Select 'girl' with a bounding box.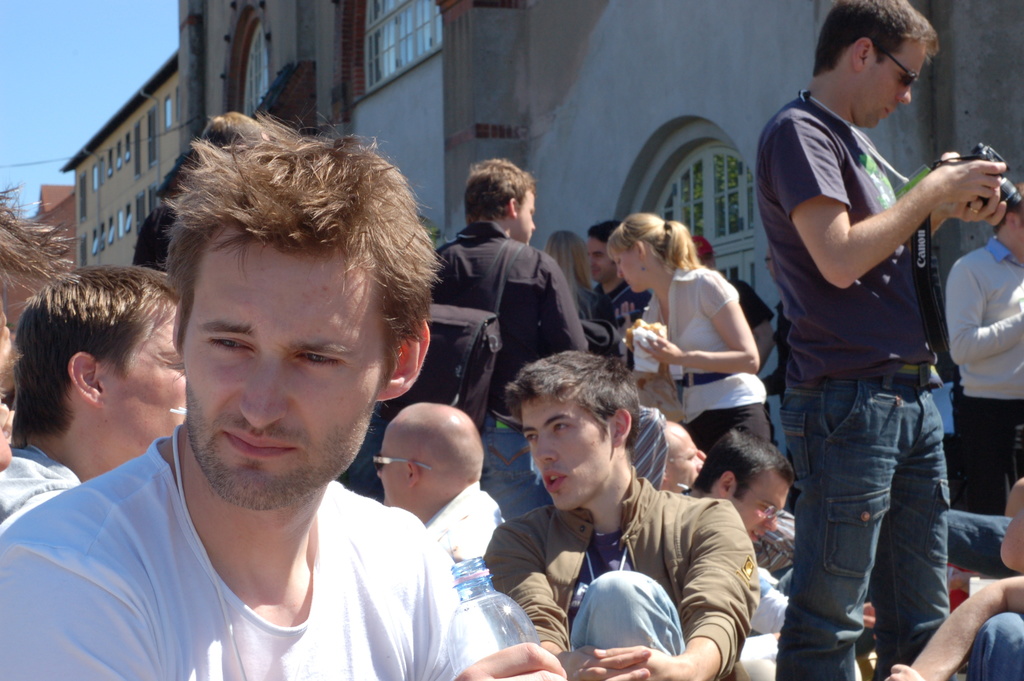
(607,216,769,452).
